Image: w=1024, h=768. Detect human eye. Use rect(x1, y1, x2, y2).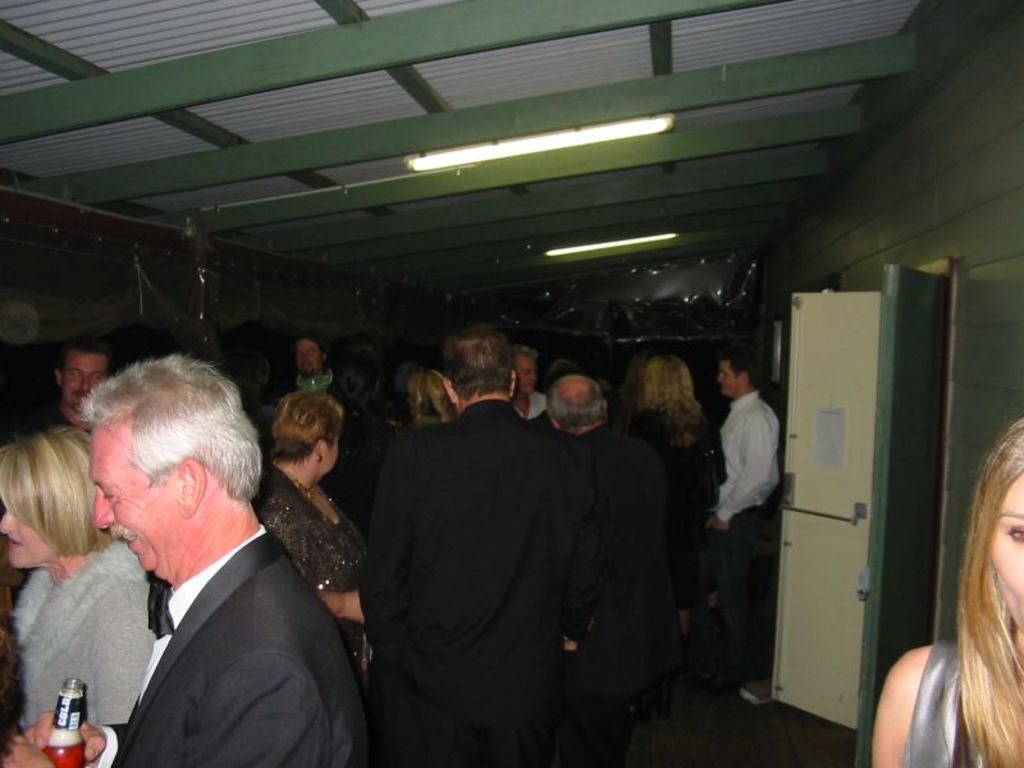
rect(1002, 526, 1023, 543).
